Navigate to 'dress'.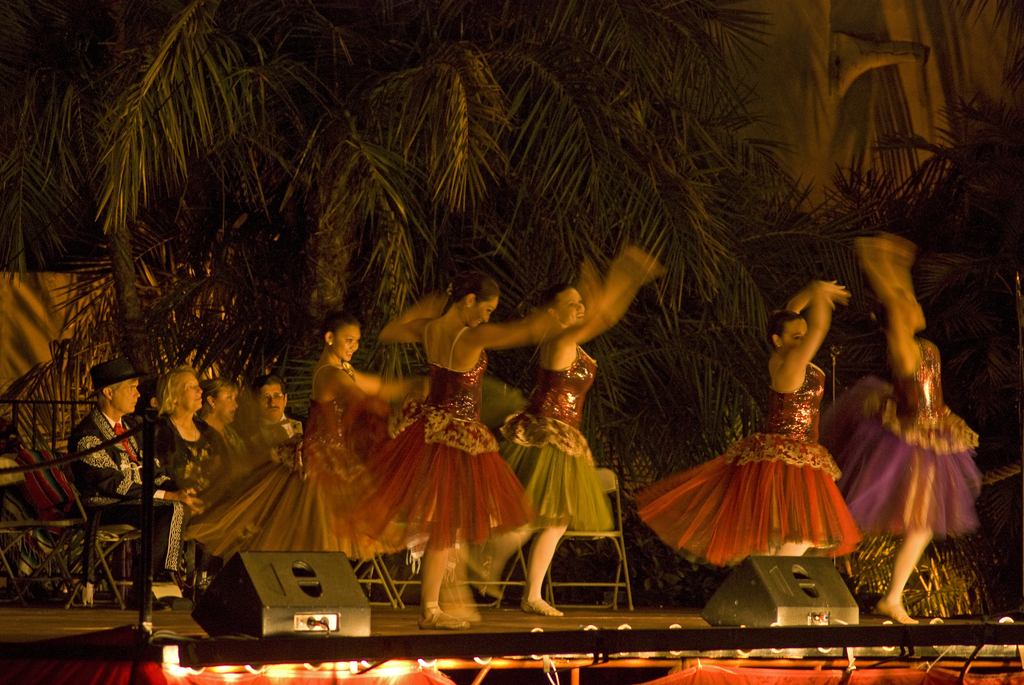
Navigation target: {"left": 627, "top": 365, "right": 860, "bottom": 567}.
